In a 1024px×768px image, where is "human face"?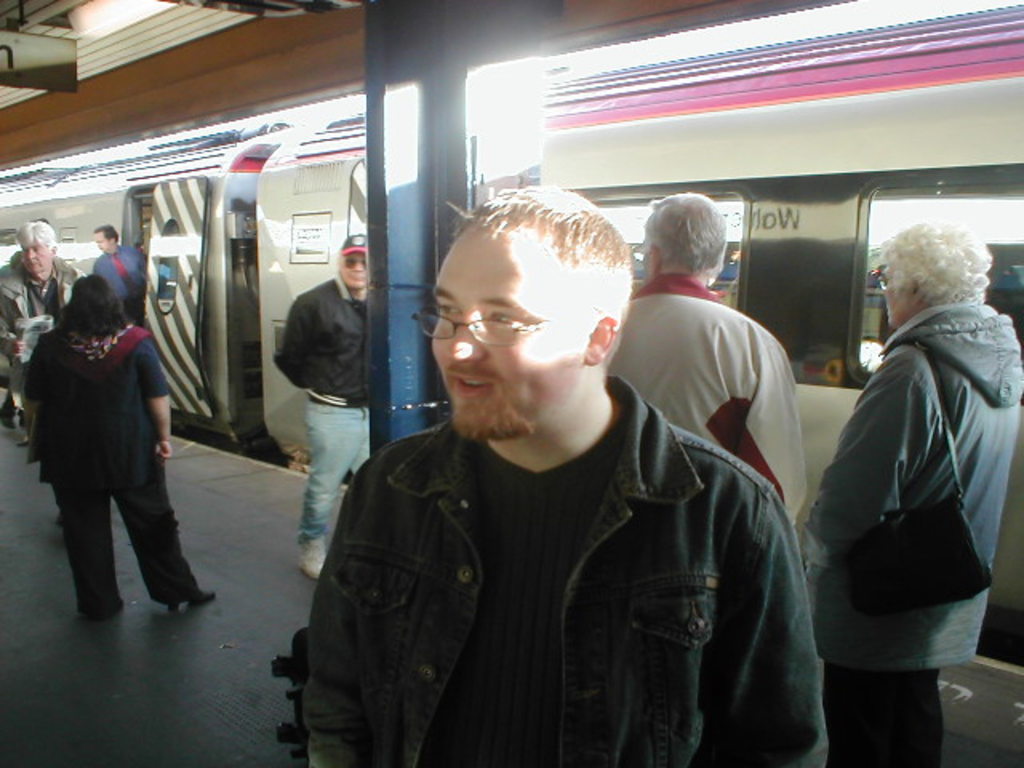
<region>22, 242, 51, 275</region>.
